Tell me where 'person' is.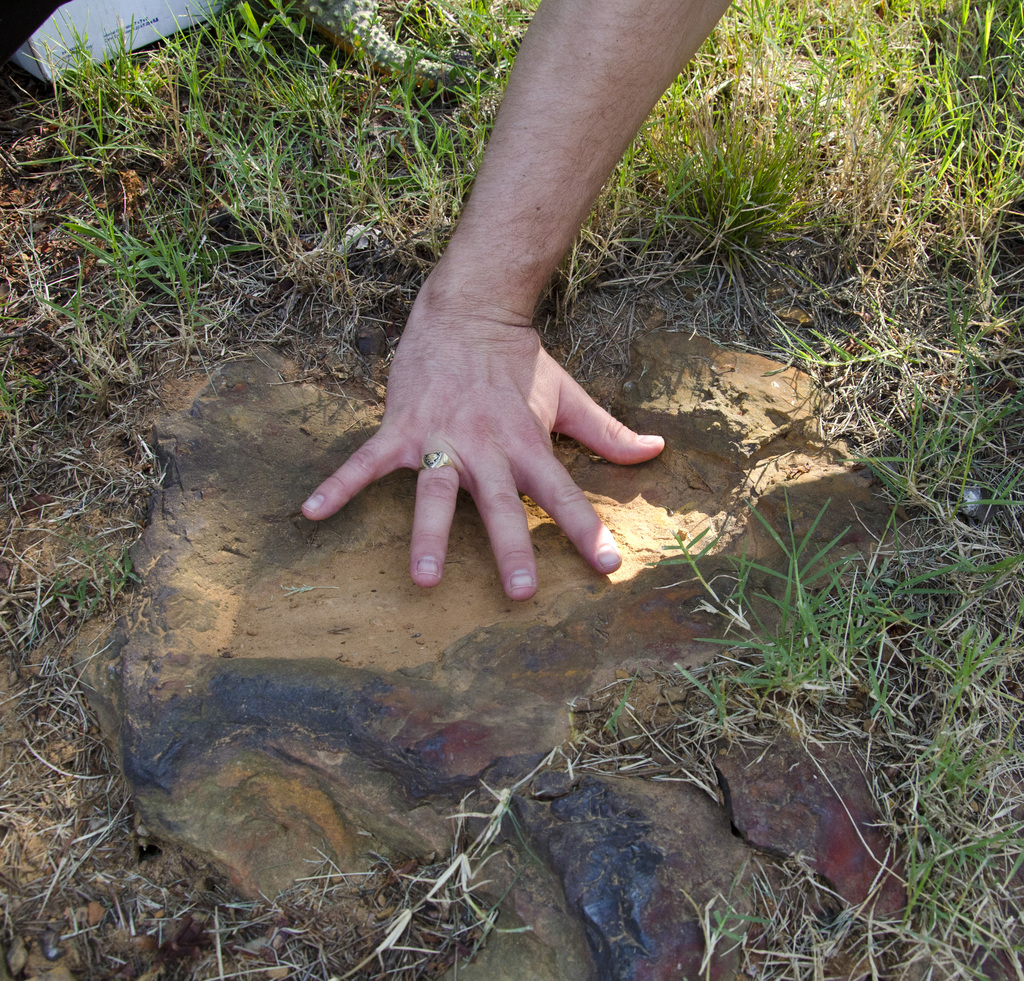
'person' is at (left=293, top=0, right=733, bottom=604).
